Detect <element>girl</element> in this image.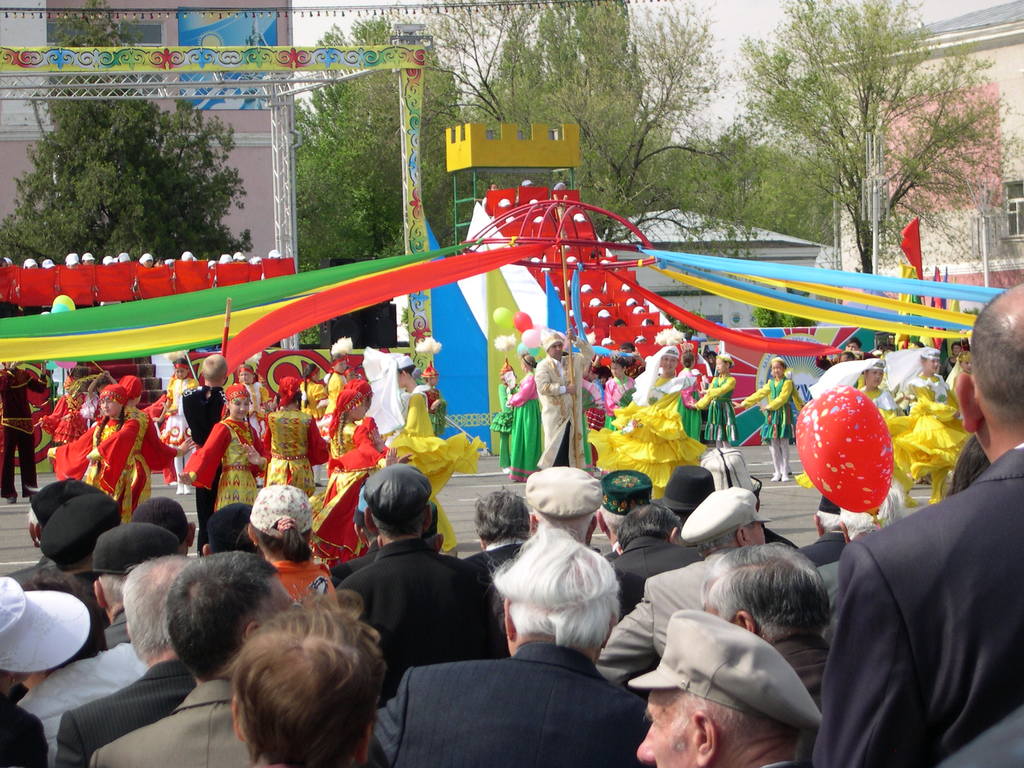
Detection: [45,385,144,521].
